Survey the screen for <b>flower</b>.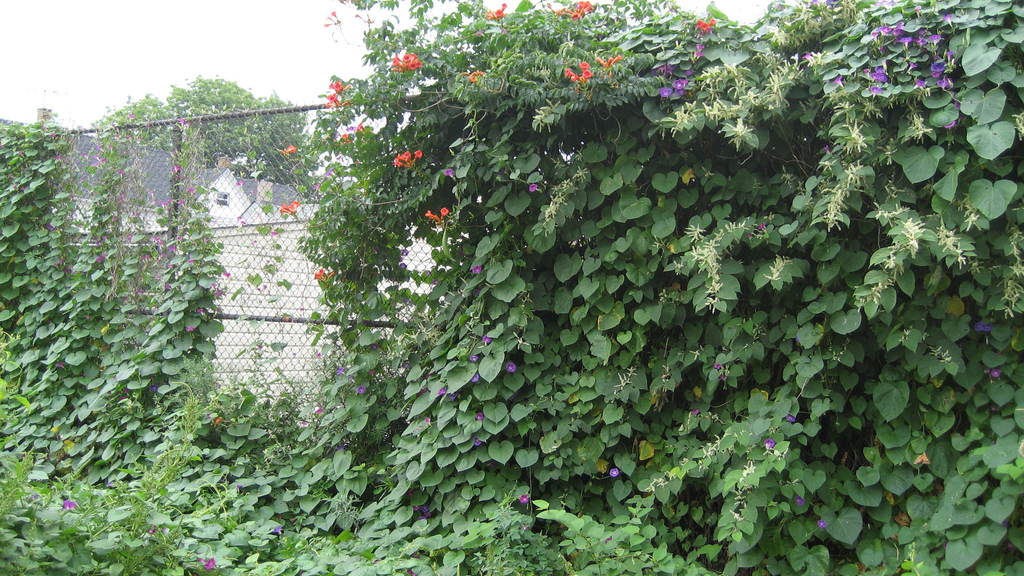
Survey found: [x1=792, y1=493, x2=807, y2=513].
